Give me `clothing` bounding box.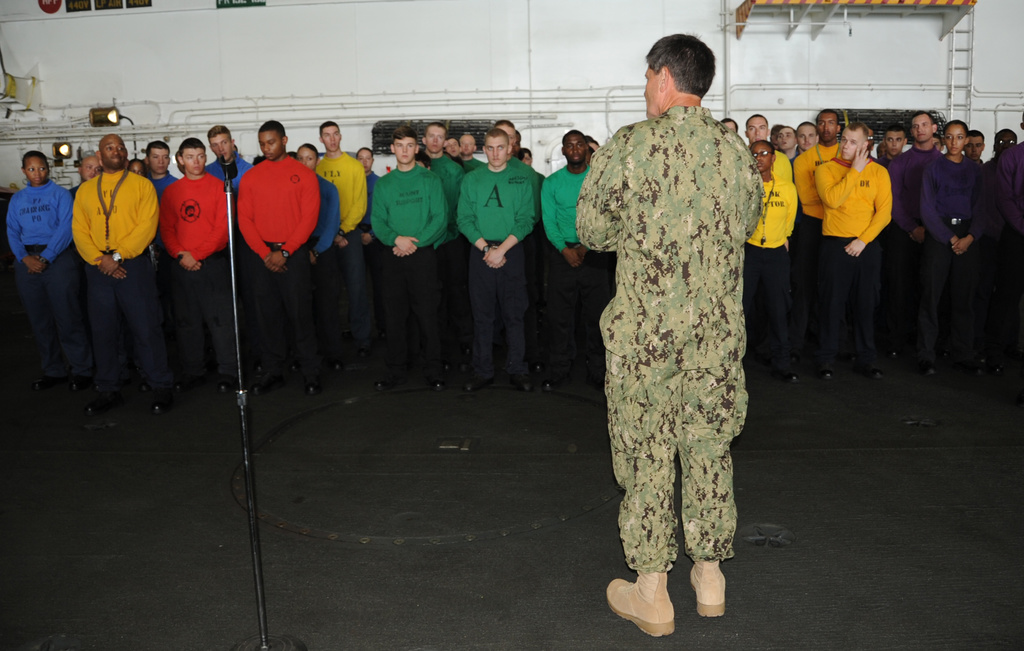
2 188 78 258.
